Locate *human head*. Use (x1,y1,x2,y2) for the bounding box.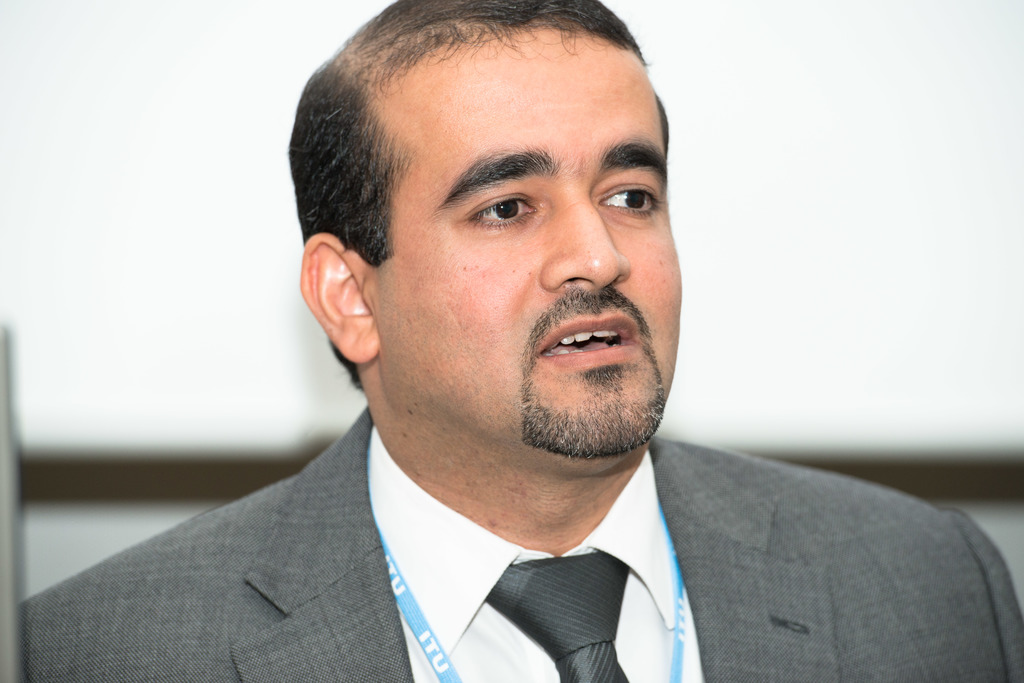
(304,10,681,397).
